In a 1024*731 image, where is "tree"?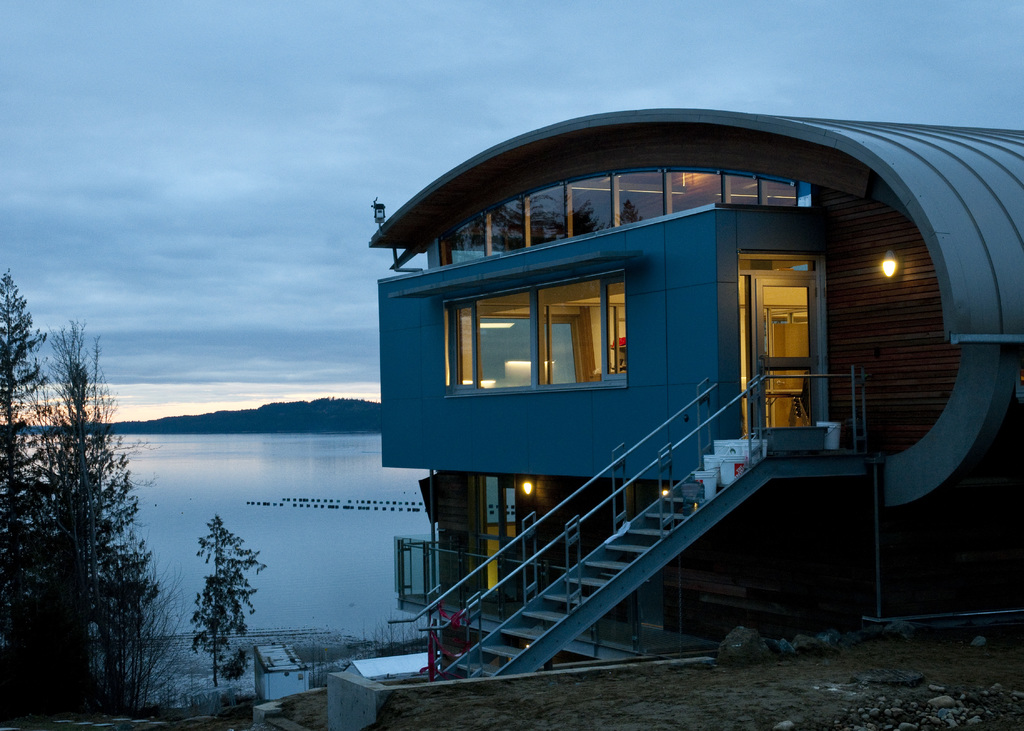
[x1=163, y1=506, x2=261, y2=700].
